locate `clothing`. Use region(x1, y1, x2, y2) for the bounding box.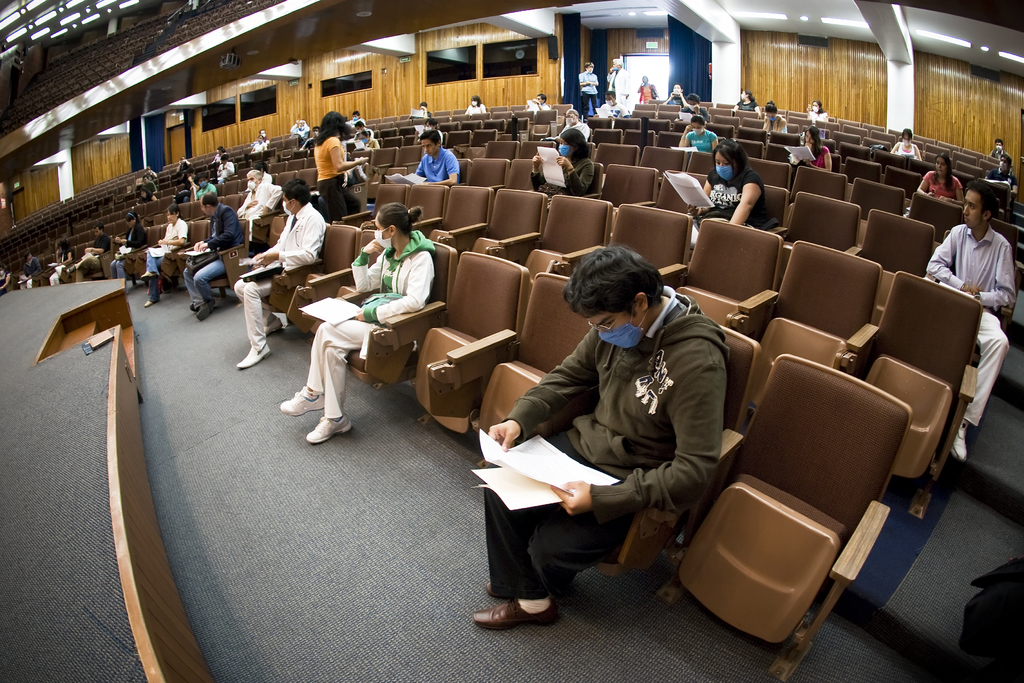
region(264, 169, 272, 184).
